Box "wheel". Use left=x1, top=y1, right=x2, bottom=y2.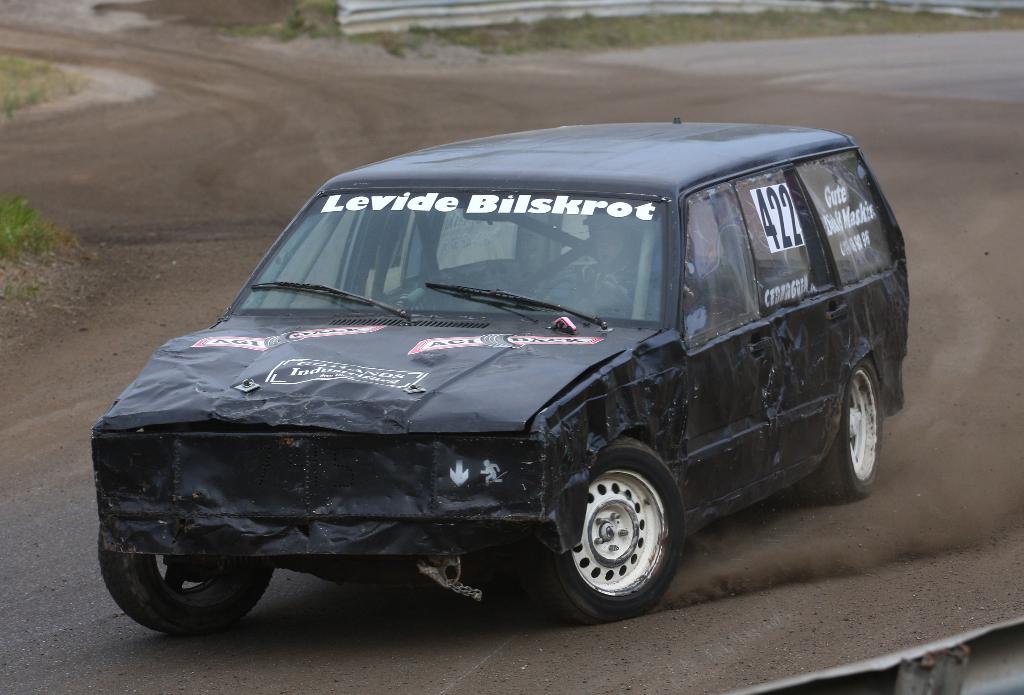
left=789, top=354, right=887, bottom=495.
